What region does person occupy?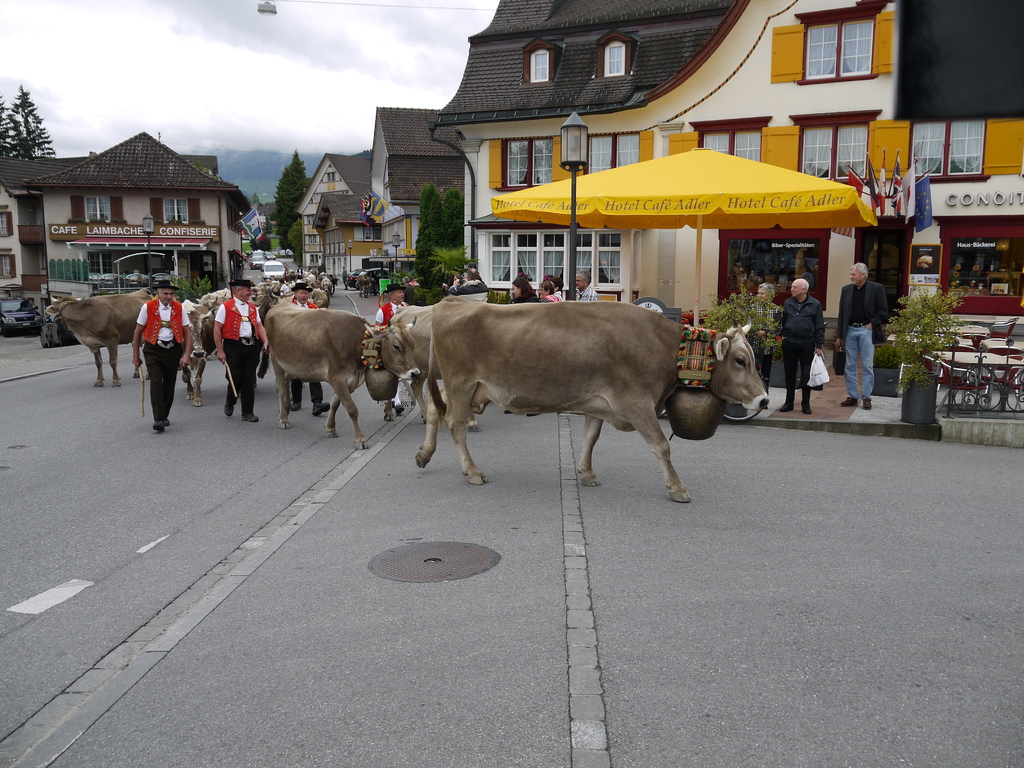
l=285, t=286, r=334, b=415.
